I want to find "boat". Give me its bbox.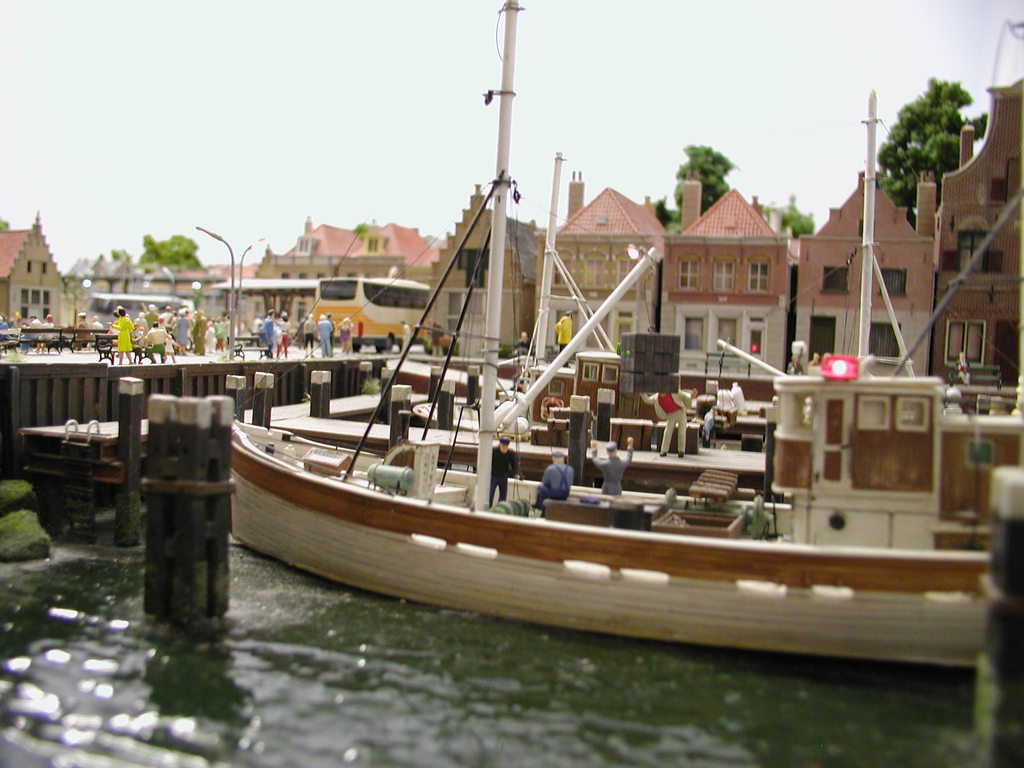
region(750, 92, 1023, 463).
